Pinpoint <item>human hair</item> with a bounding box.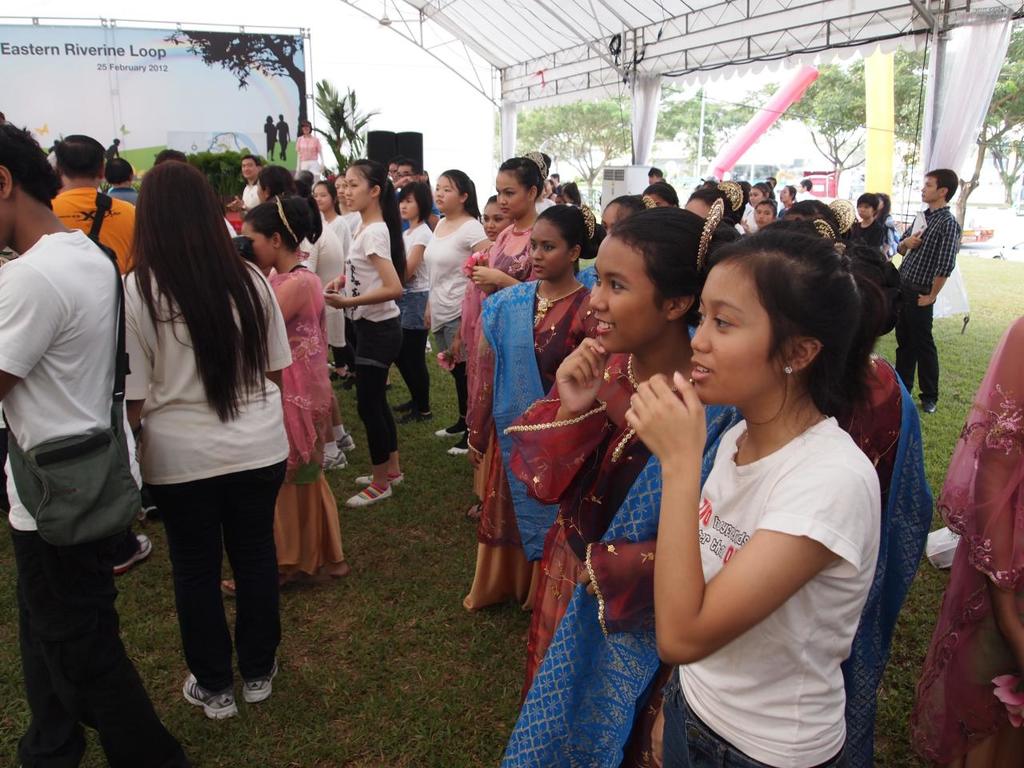
rect(498, 154, 544, 202).
